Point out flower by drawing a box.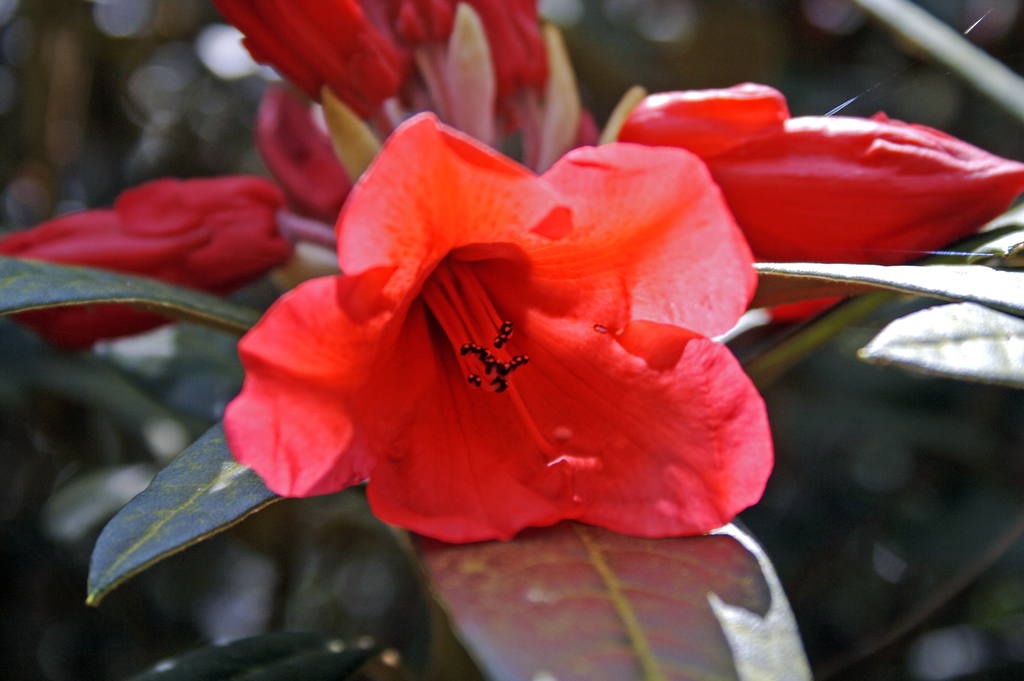
388/0/460/63.
